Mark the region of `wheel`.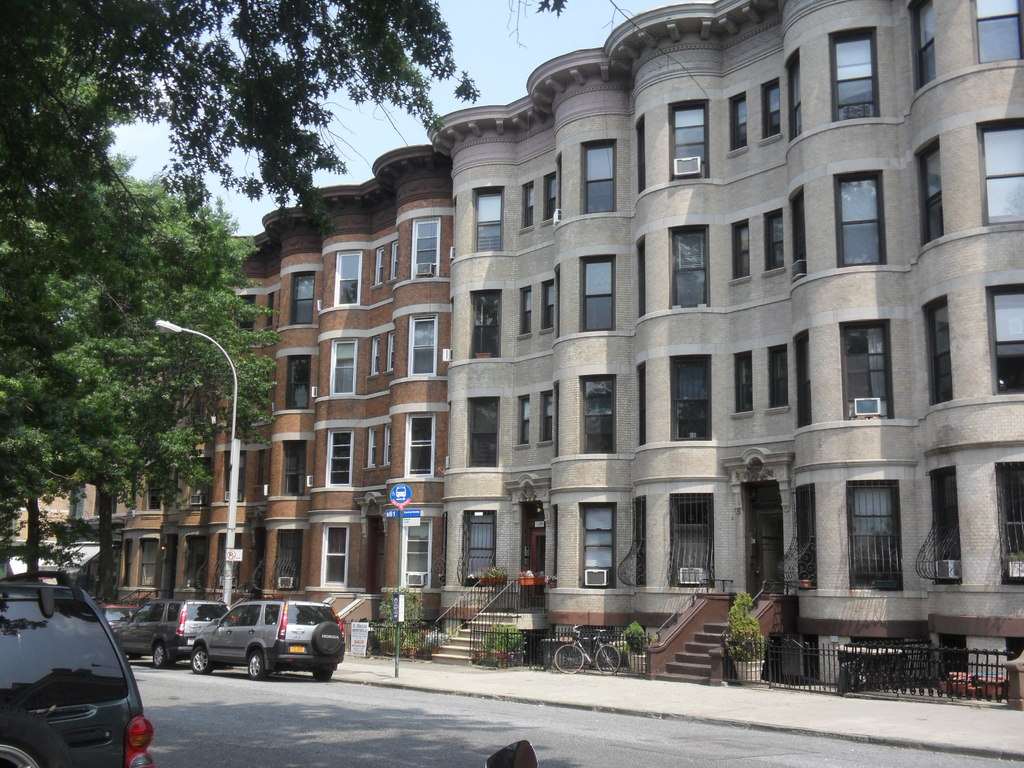
Region: <box>598,642,625,678</box>.
